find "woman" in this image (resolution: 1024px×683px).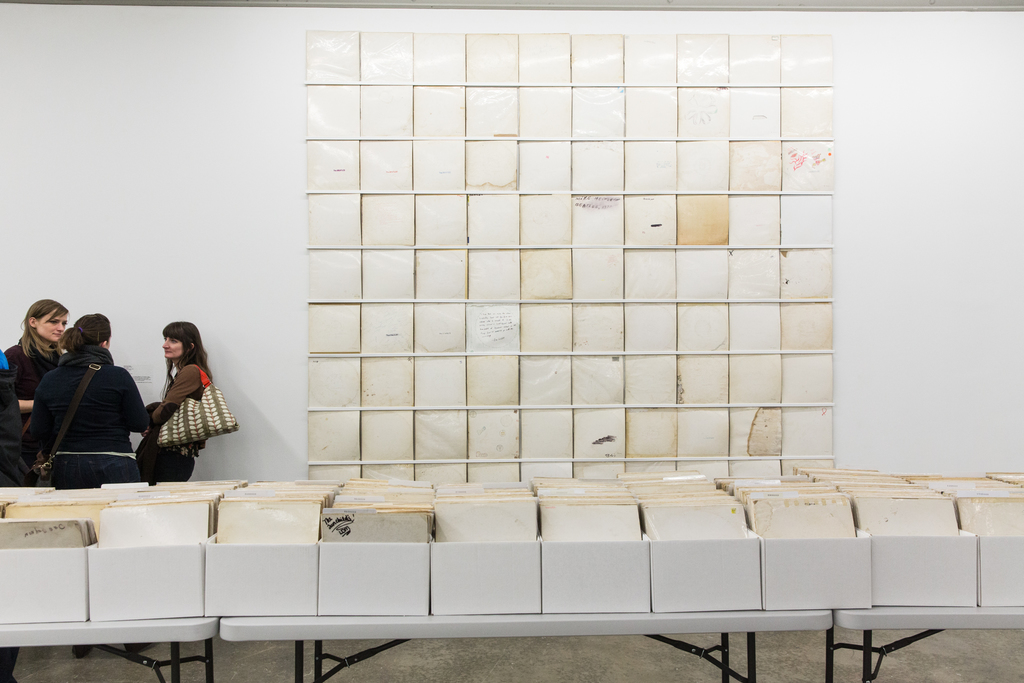
17/310/147/661.
